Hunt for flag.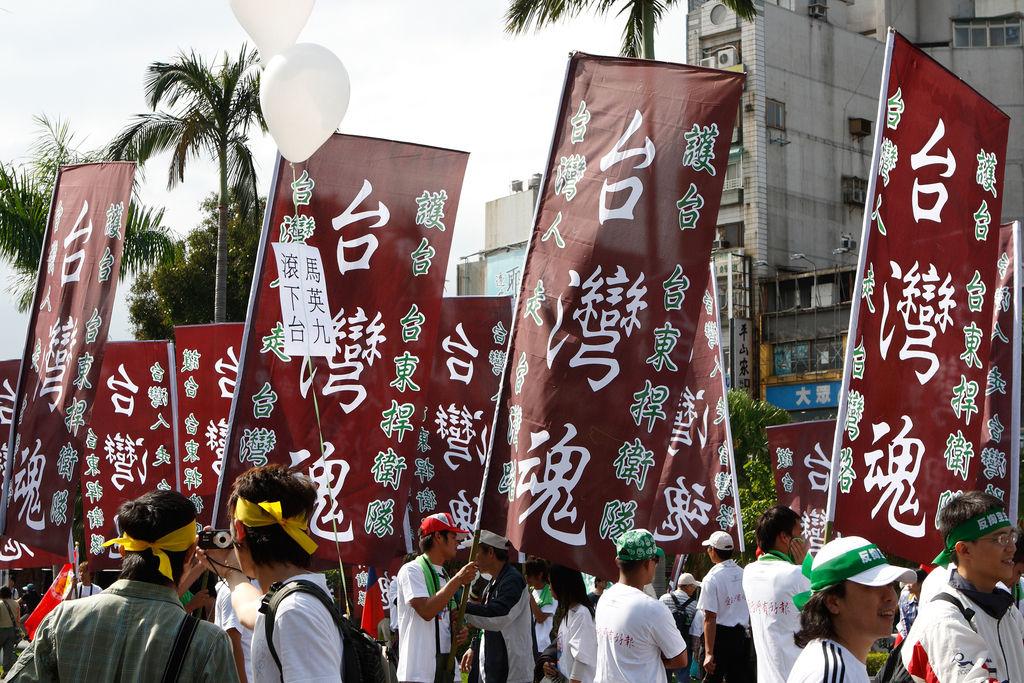
Hunted down at 80,339,169,565.
